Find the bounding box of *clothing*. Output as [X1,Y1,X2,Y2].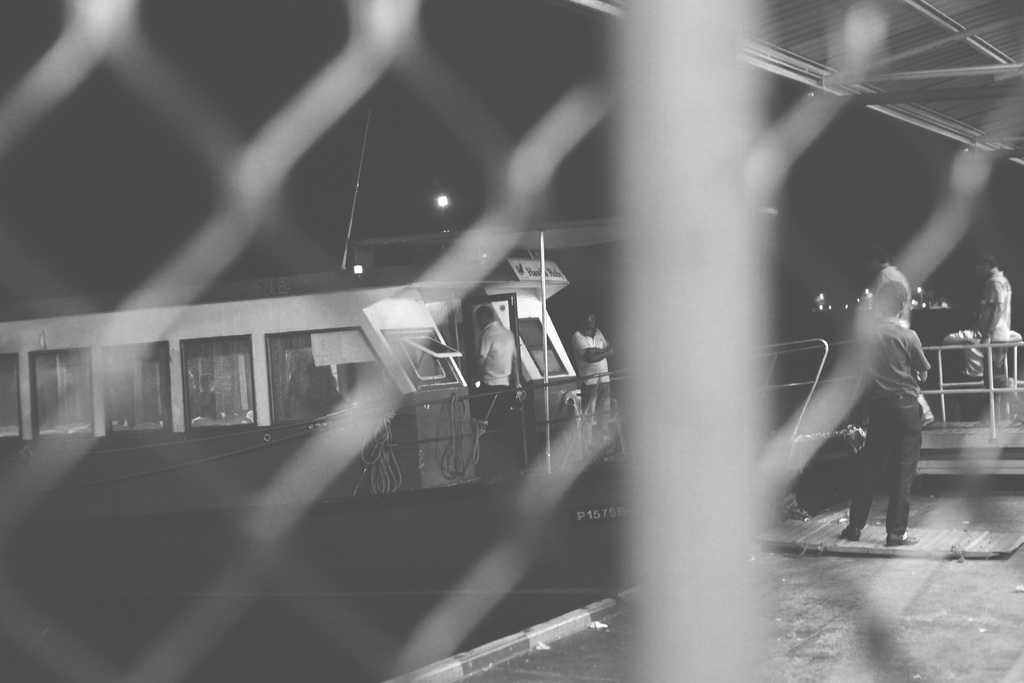
[566,327,609,446].
